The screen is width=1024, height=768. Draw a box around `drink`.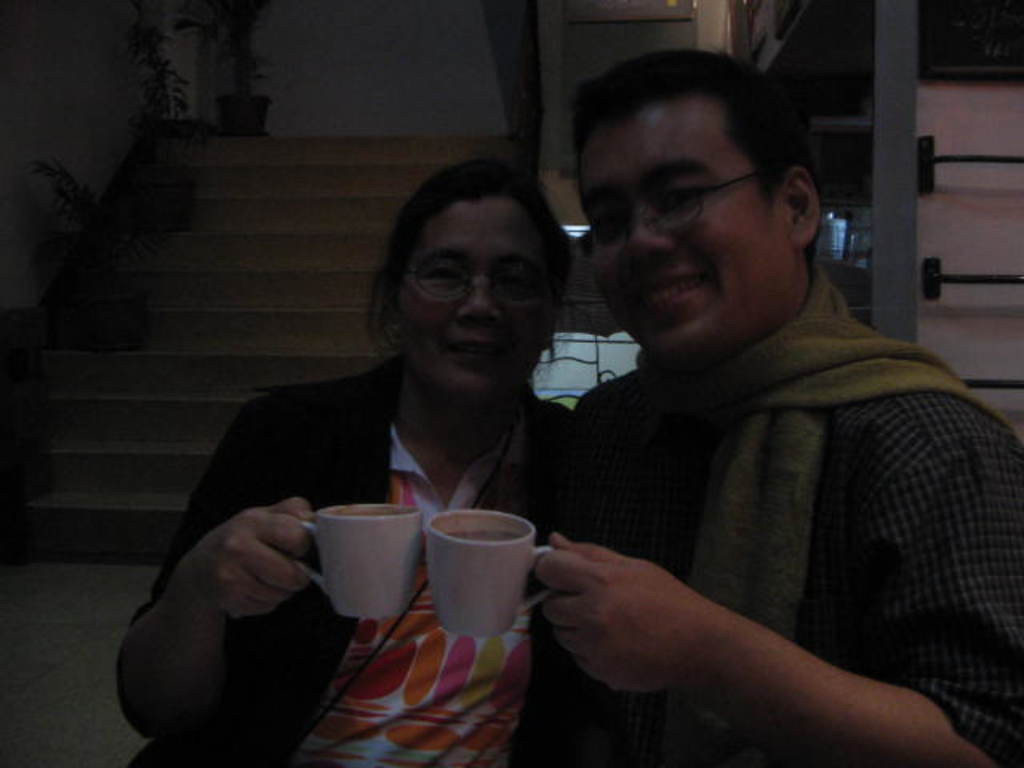
pyautogui.locateOnScreen(453, 530, 520, 544).
